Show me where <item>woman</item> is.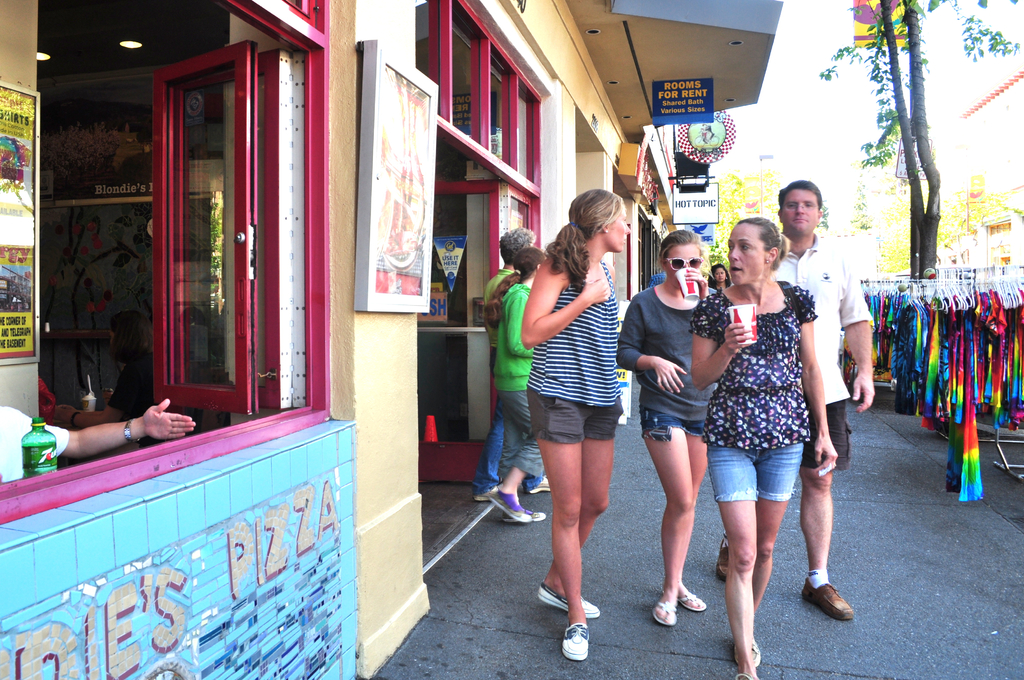
<item>woman</item> is at (703, 264, 732, 296).
